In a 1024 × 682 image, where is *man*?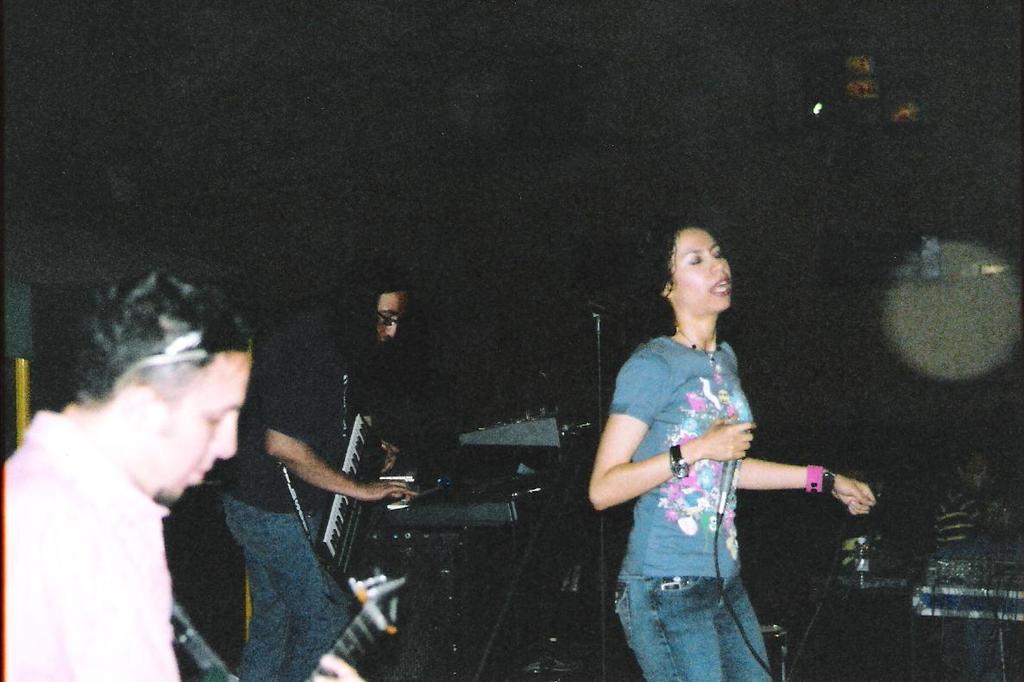
BBox(223, 256, 422, 681).
